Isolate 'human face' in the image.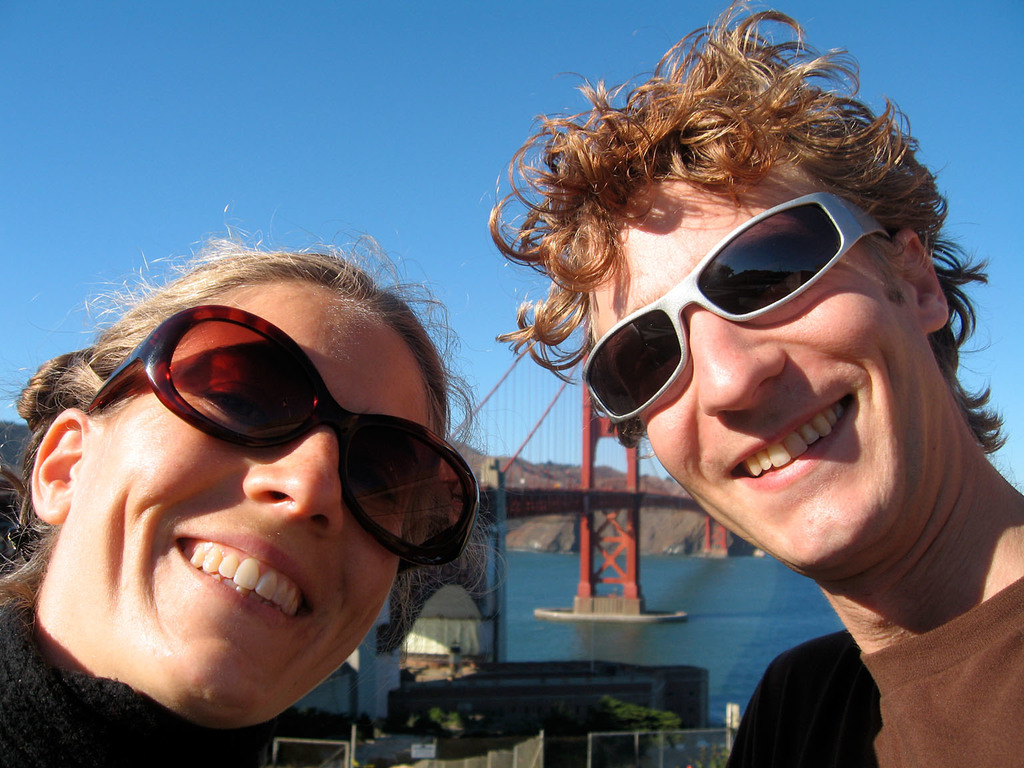
Isolated region: [left=584, top=145, right=937, bottom=577].
